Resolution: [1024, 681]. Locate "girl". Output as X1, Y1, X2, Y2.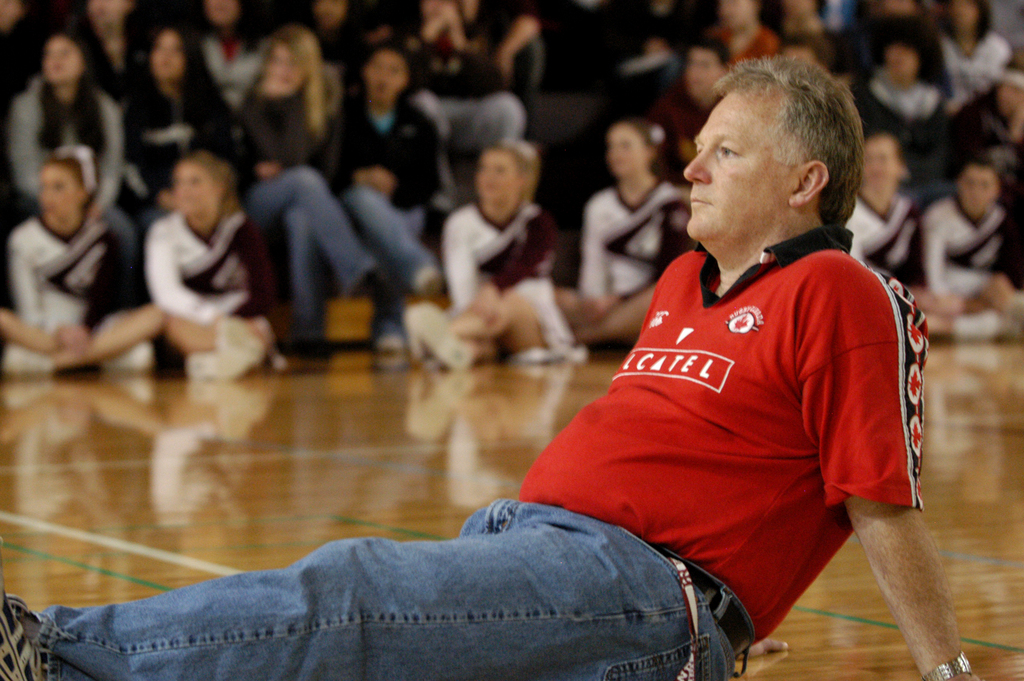
0, 144, 165, 375.
